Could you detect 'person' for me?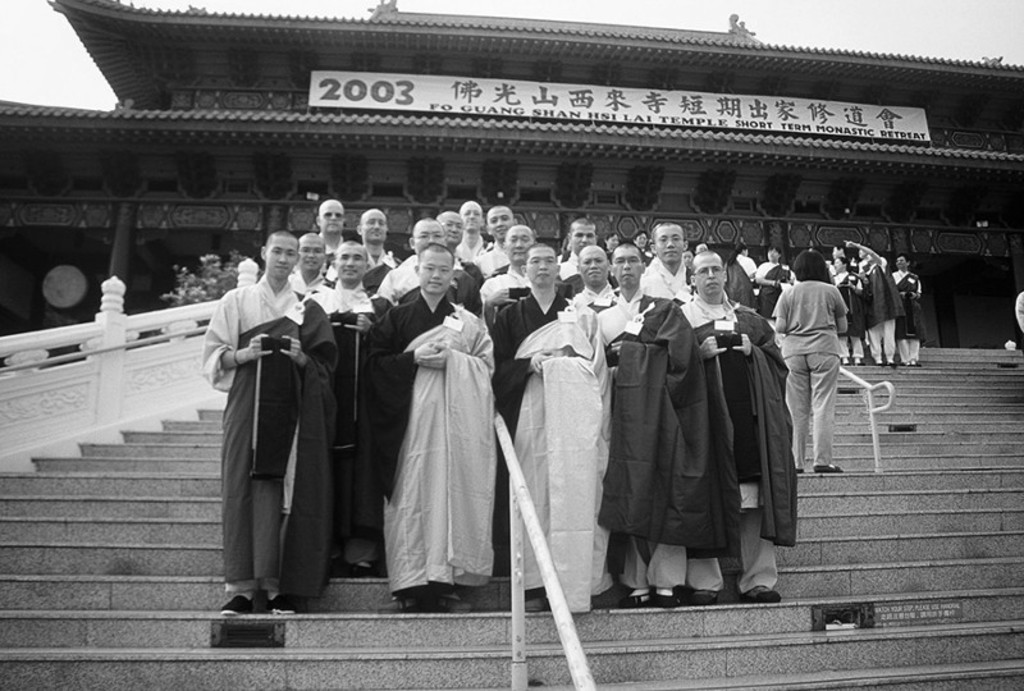
Detection result: <region>490, 243, 585, 585</region>.
